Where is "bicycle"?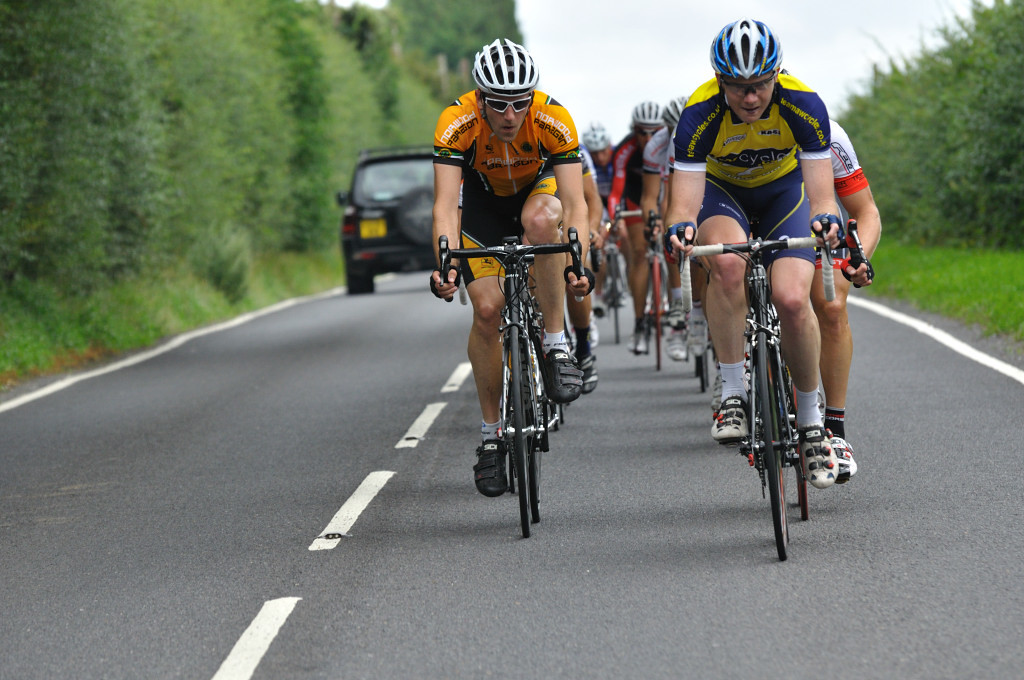
detection(695, 329, 715, 394).
